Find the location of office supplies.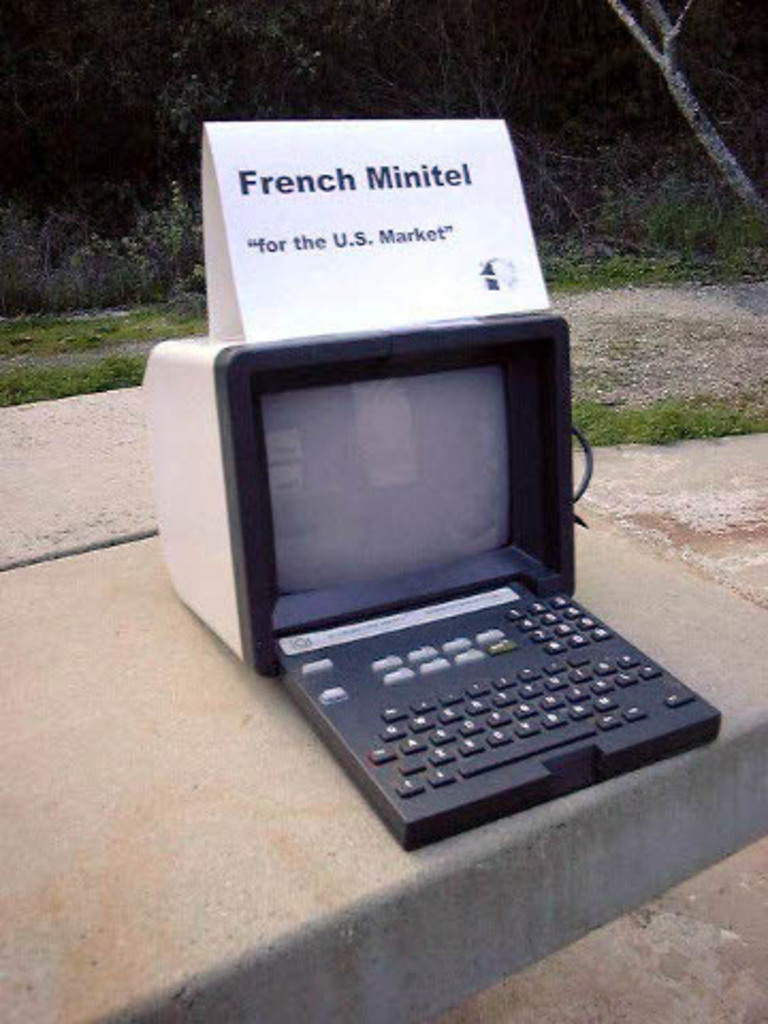
Location: crop(183, 363, 751, 858).
